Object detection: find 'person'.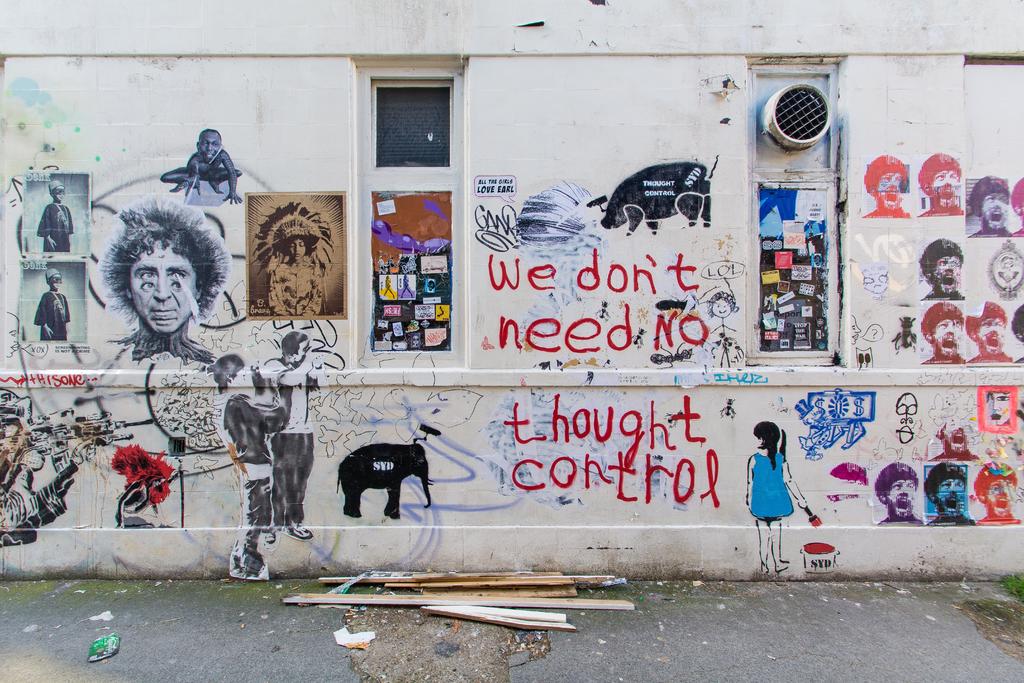
l=101, t=208, r=231, b=359.
